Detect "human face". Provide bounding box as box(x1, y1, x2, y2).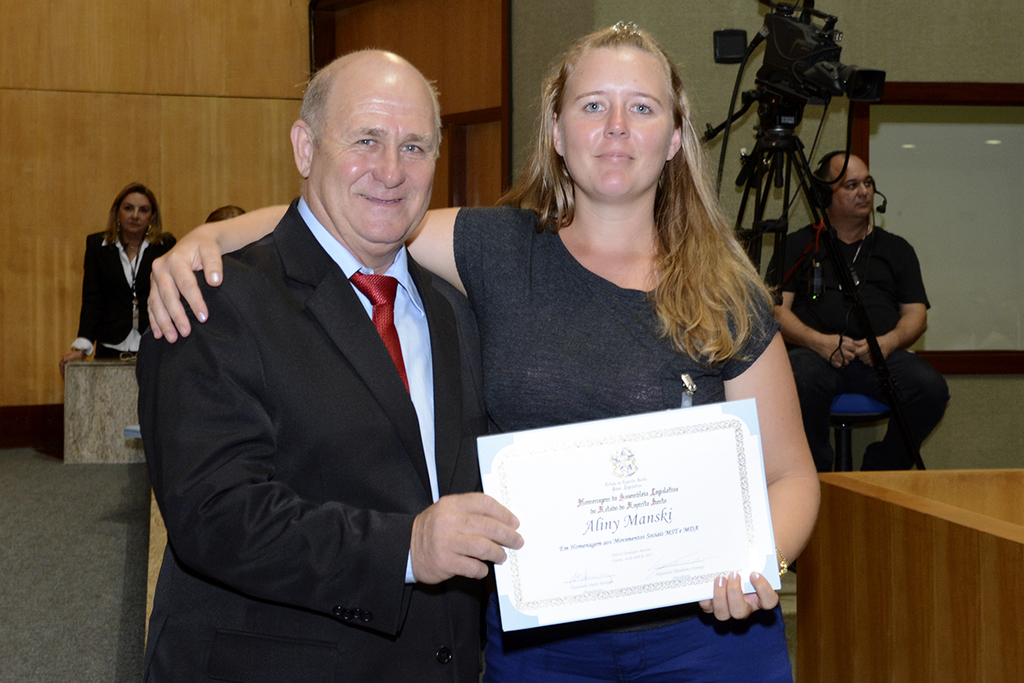
box(310, 82, 439, 245).
